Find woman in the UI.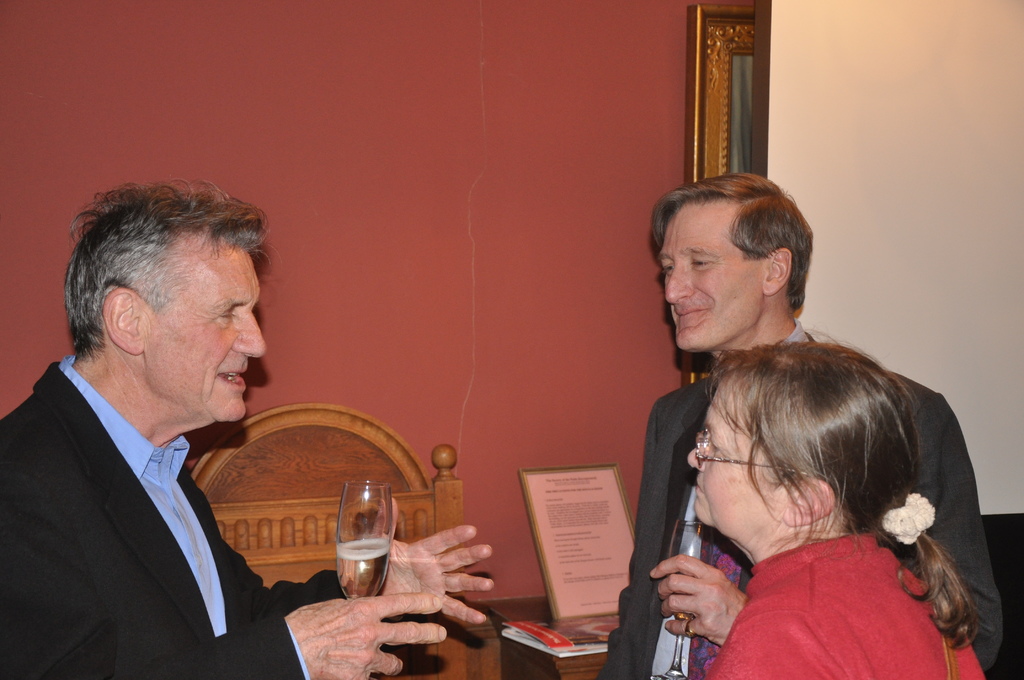
UI element at <region>651, 334, 986, 679</region>.
